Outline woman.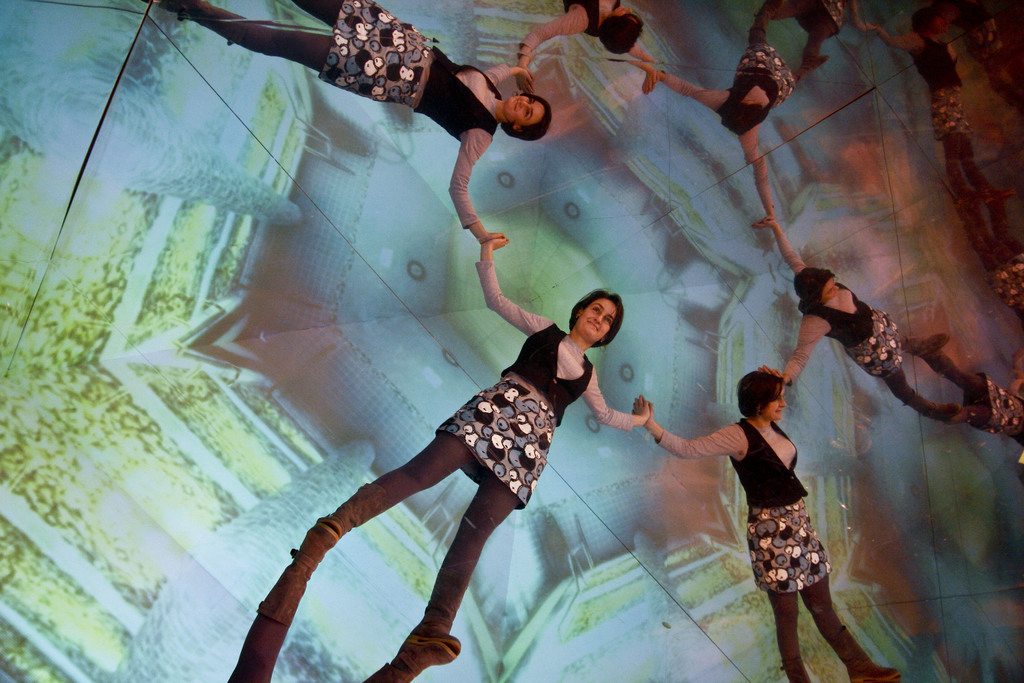
Outline: (514,0,653,94).
